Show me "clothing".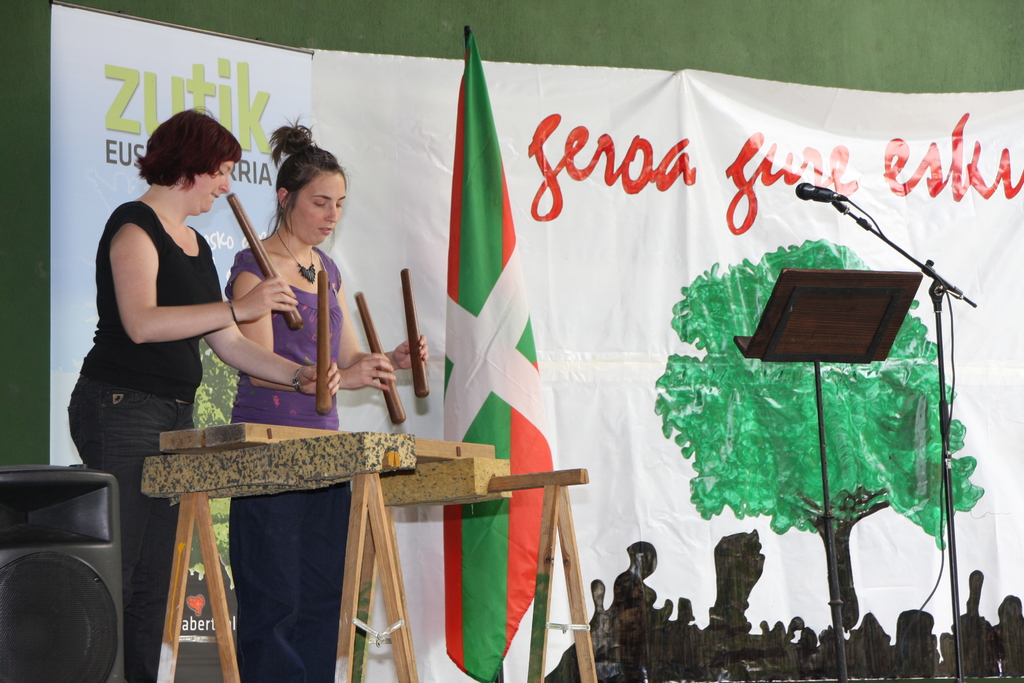
"clothing" is here: x1=225 y1=247 x2=340 y2=682.
